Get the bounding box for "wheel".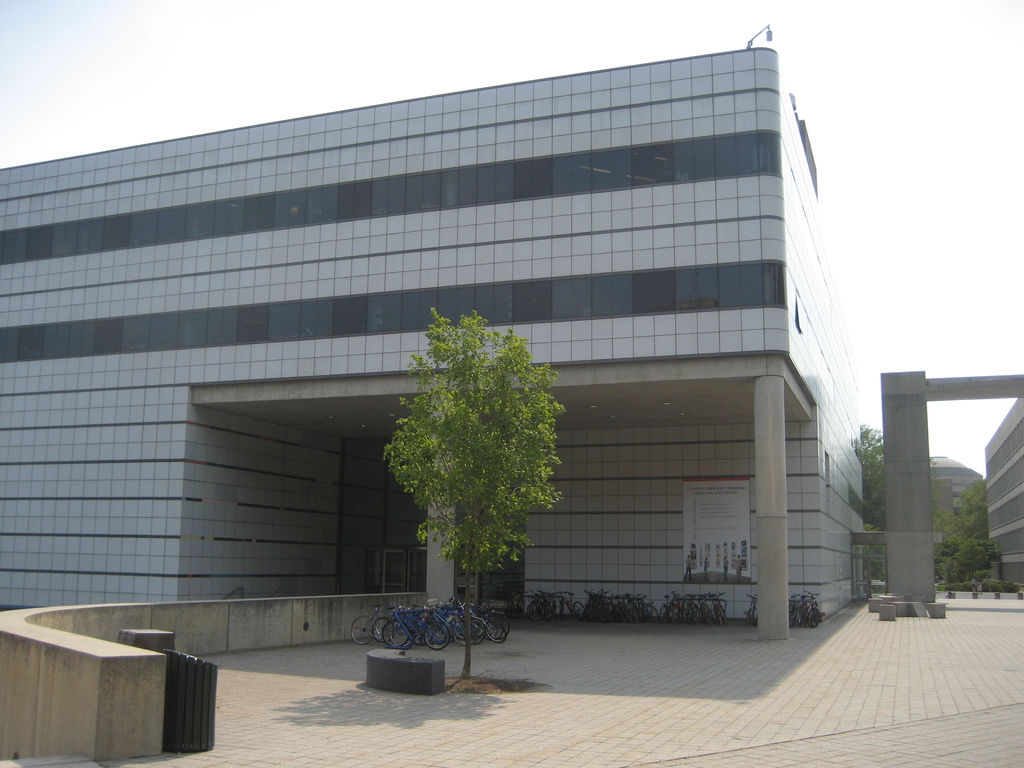
pyautogui.locateOnScreen(378, 620, 406, 642).
